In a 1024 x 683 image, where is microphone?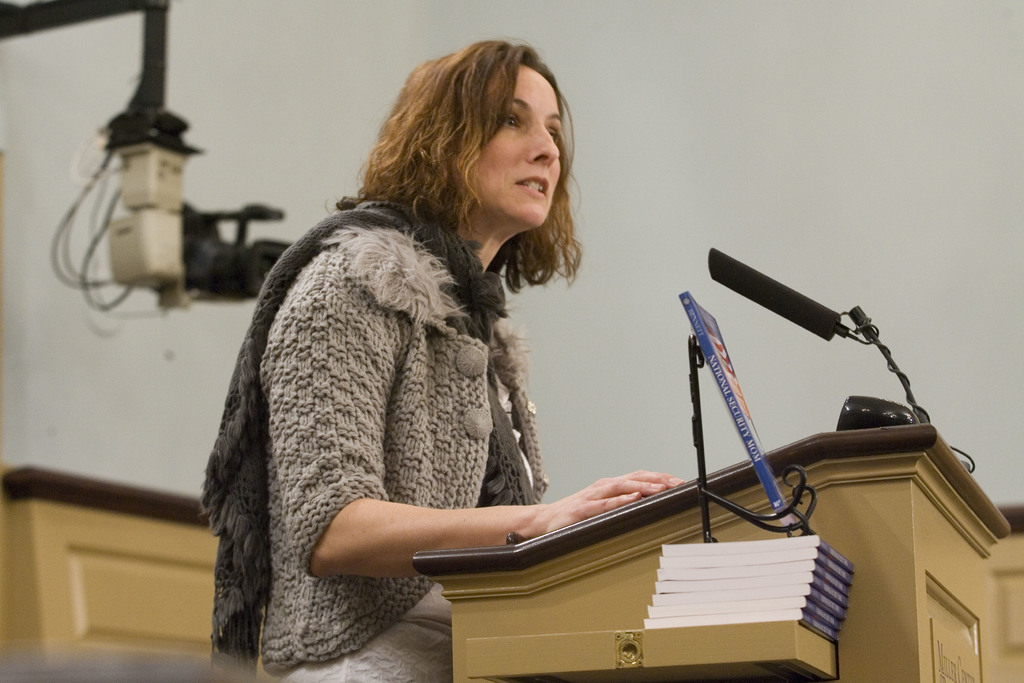
(x1=703, y1=247, x2=856, y2=342).
